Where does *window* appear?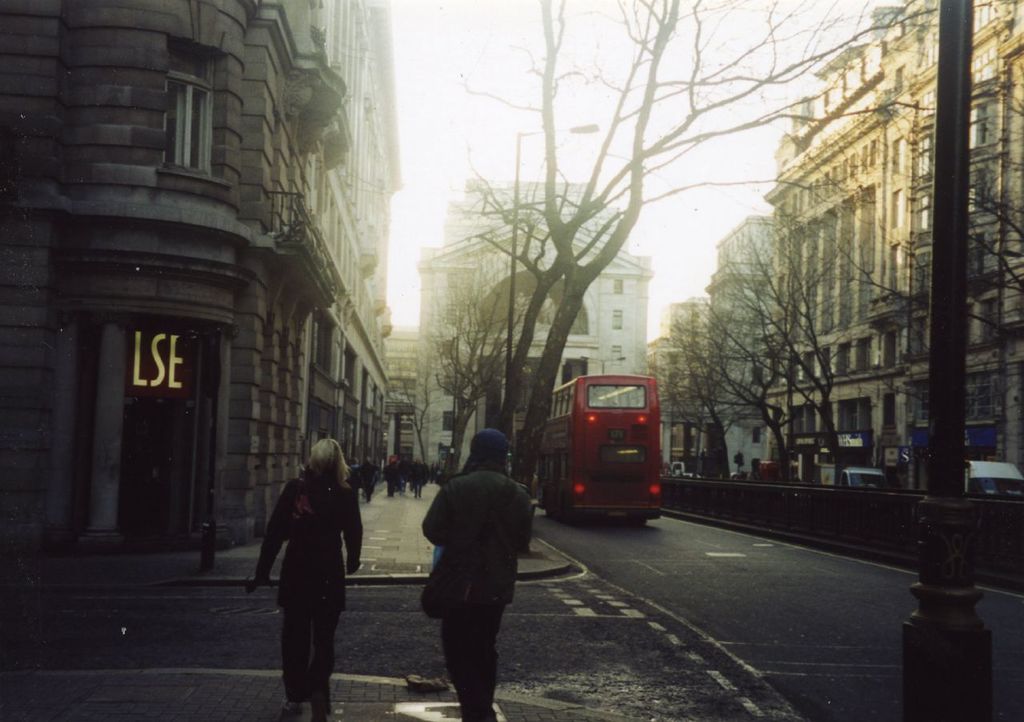
Appears at 342 346 362 400.
